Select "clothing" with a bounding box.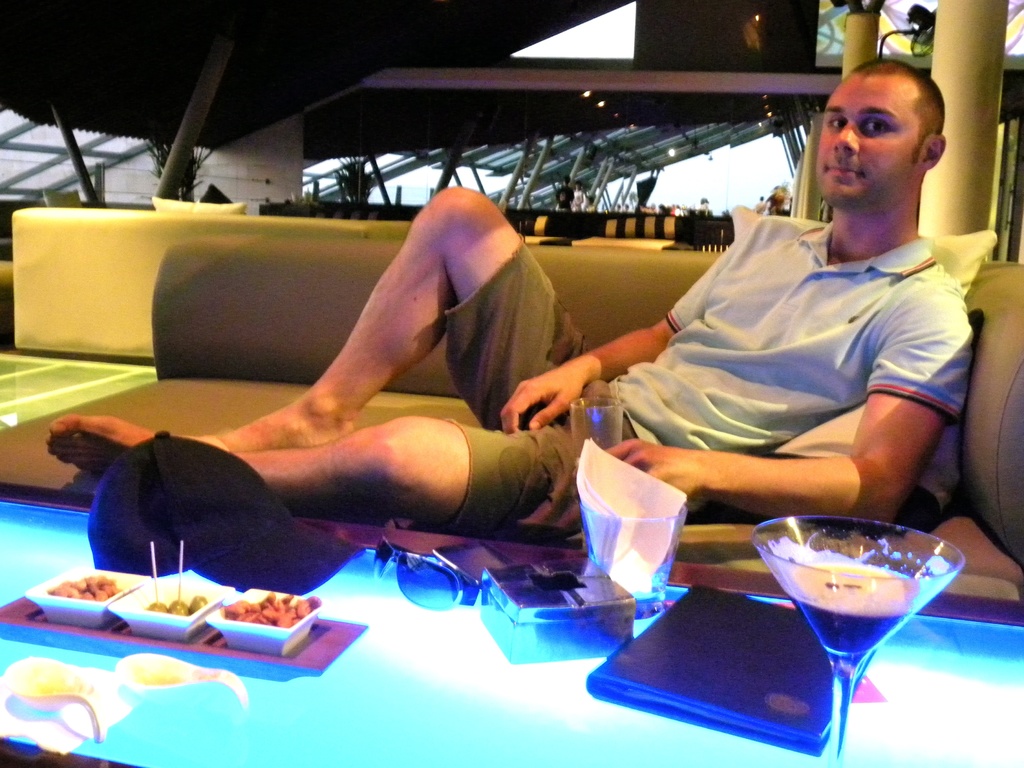
568:190:588:209.
